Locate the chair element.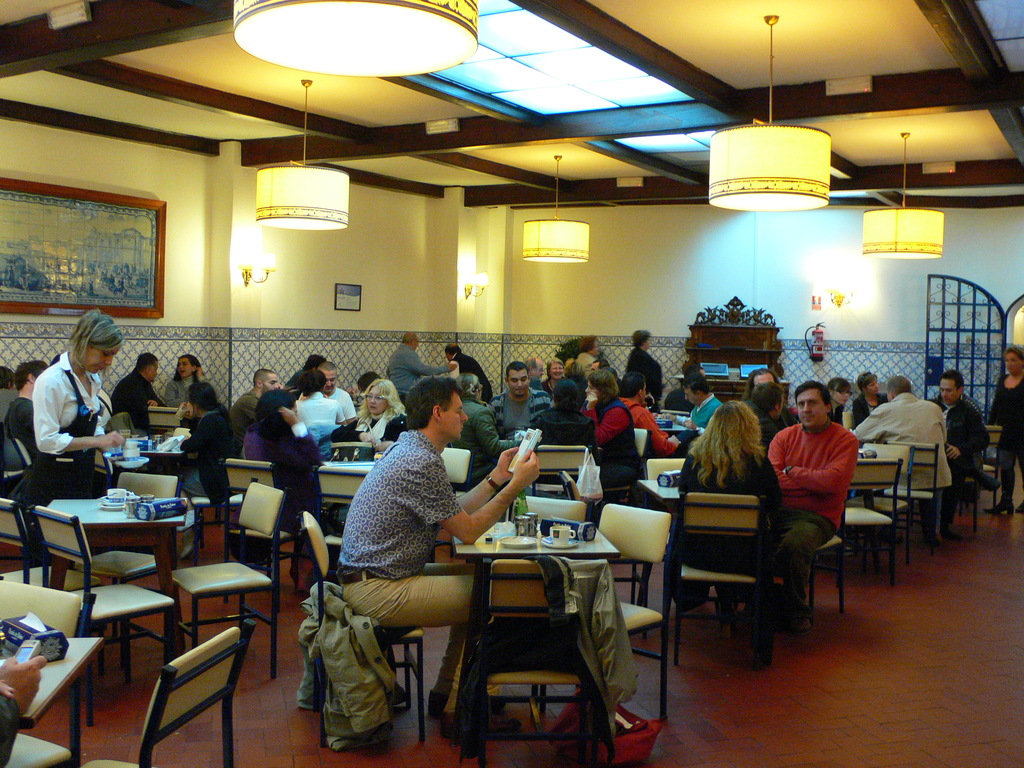
Element bbox: x1=147, y1=405, x2=186, y2=432.
